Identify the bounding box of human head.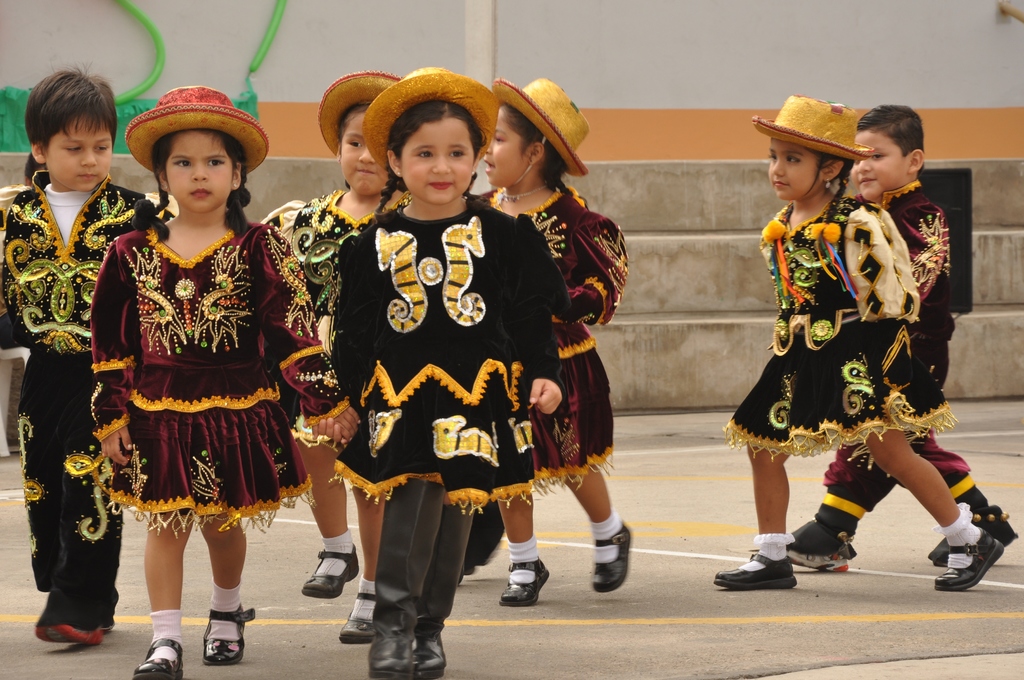
(left=753, top=93, right=875, bottom=203).
